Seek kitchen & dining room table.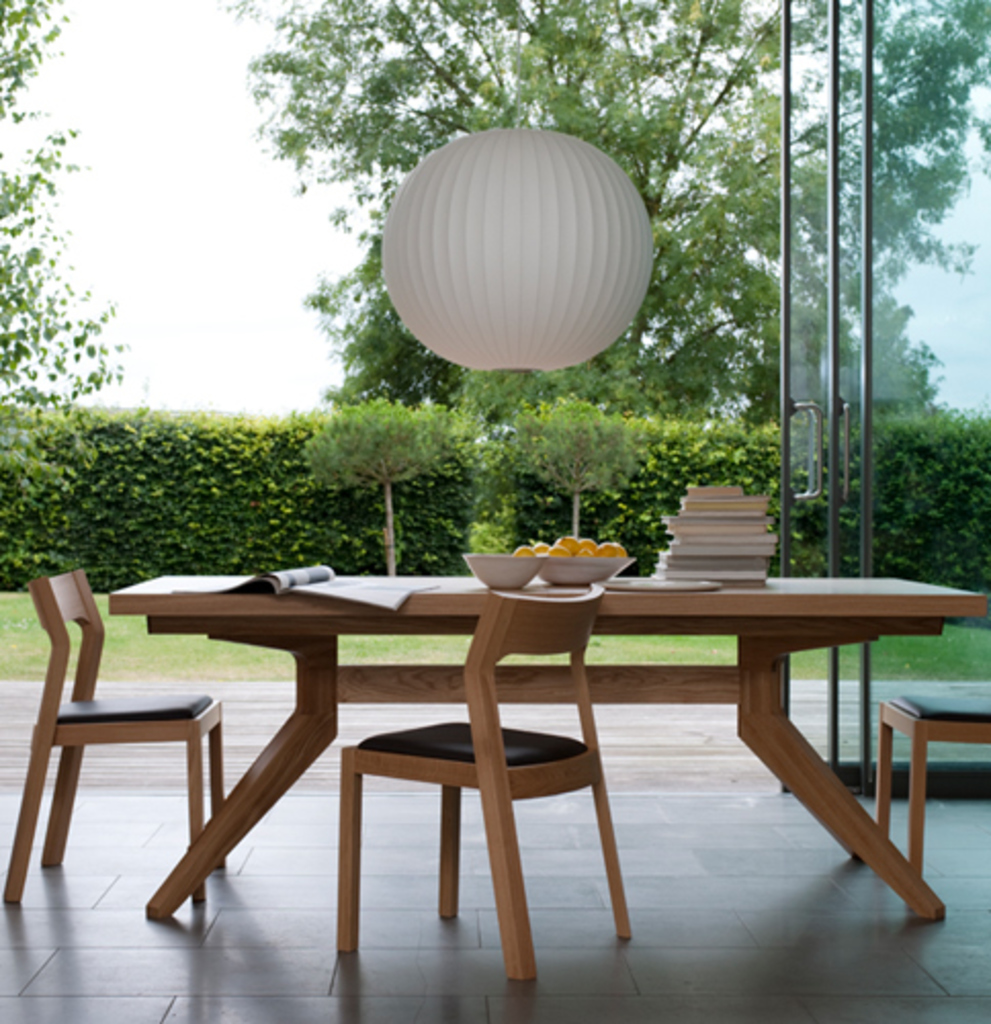
<region>31, 506, 952, 918</region>.
